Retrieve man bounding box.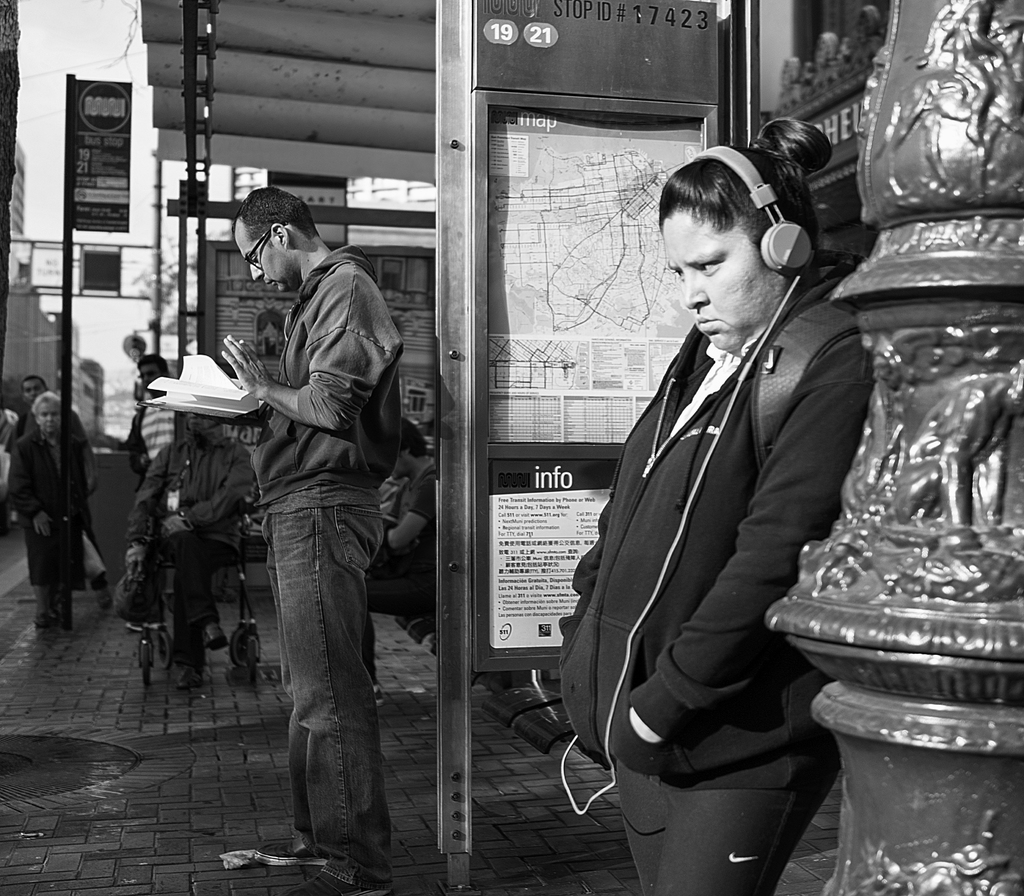
Bounding box: bbox=(208, 172, 419, 867).
